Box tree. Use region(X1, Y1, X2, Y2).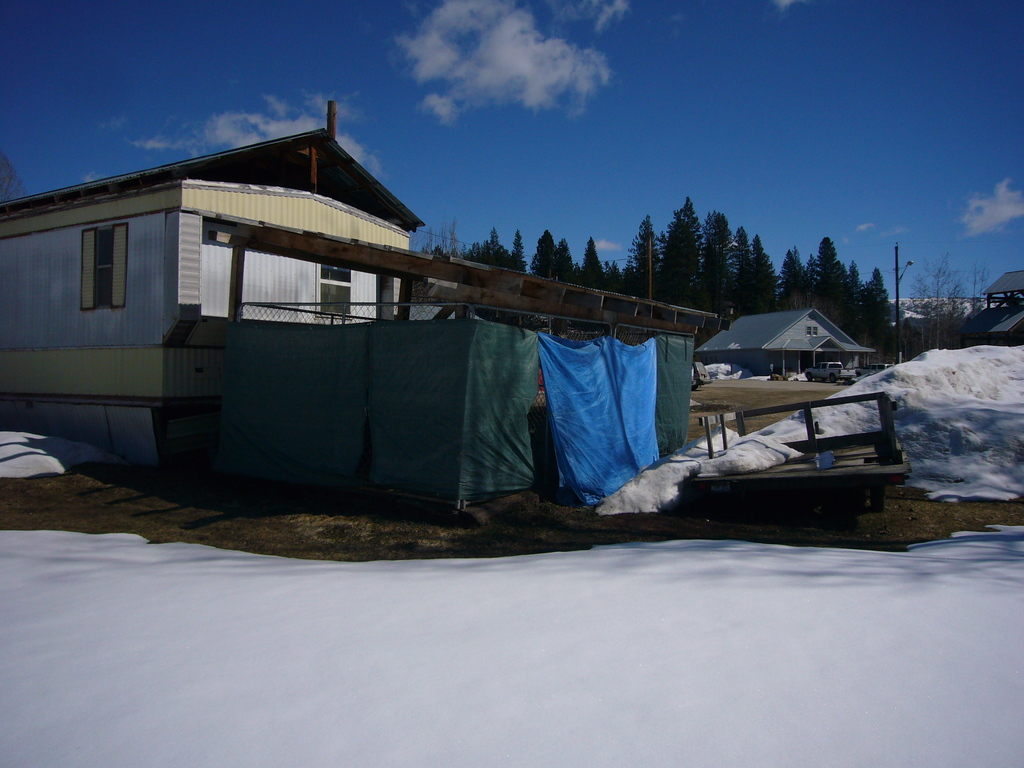
region(964, 262, 995, 319).
